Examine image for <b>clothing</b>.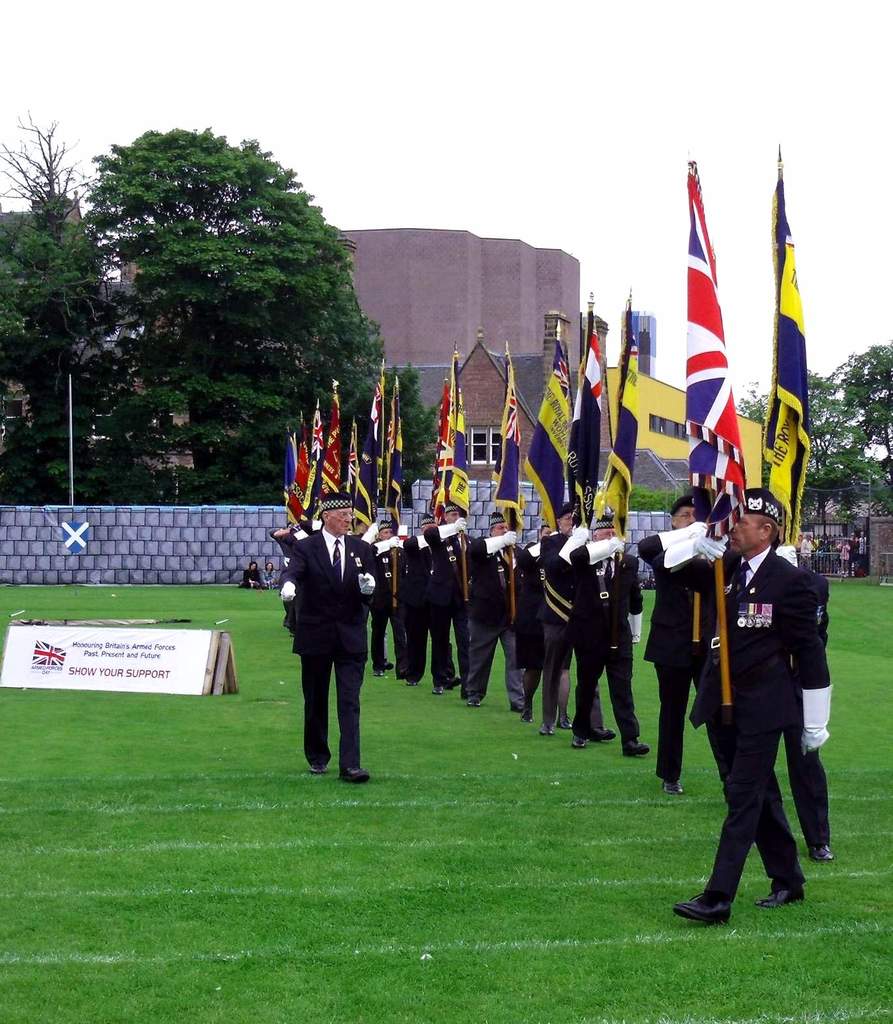
Examination result: pyautogui.locateOnScreen(404, 530, 438, 689).
